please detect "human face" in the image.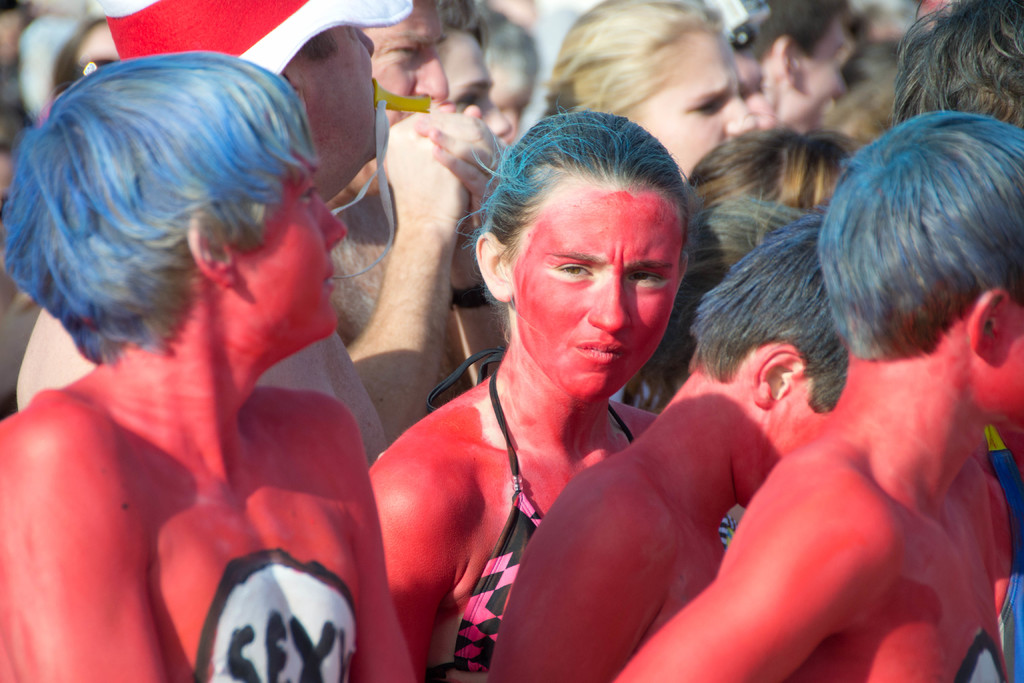
x1=516, y1=161, x2=698, y2=399.
